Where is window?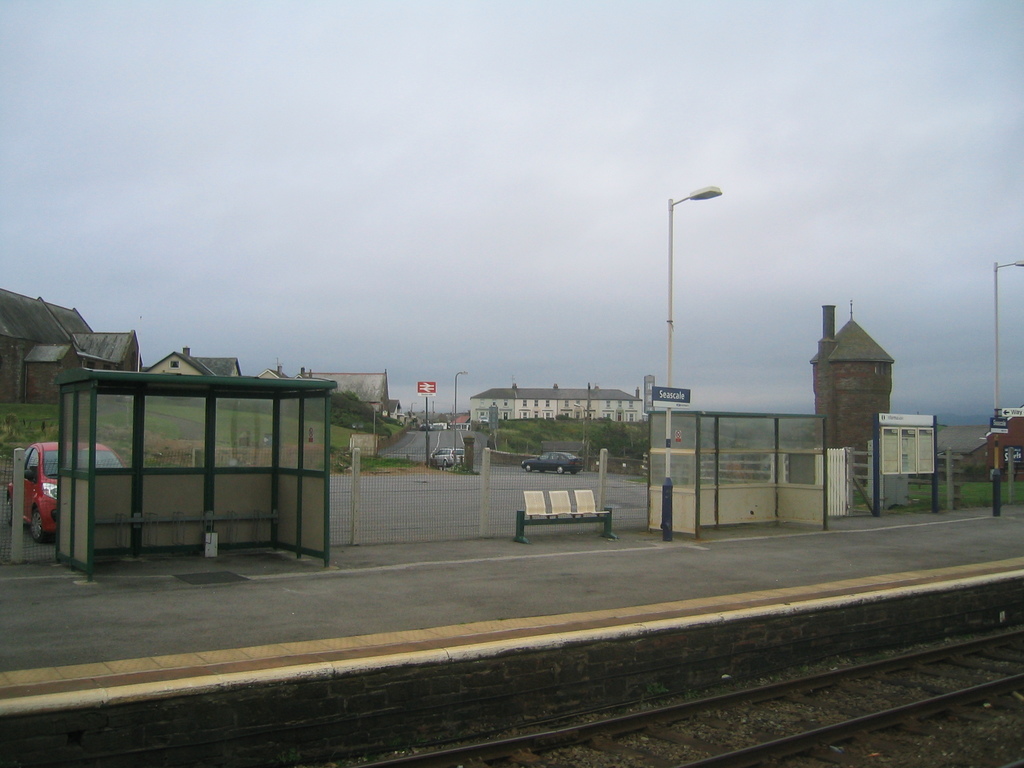
575/399/580/406.
